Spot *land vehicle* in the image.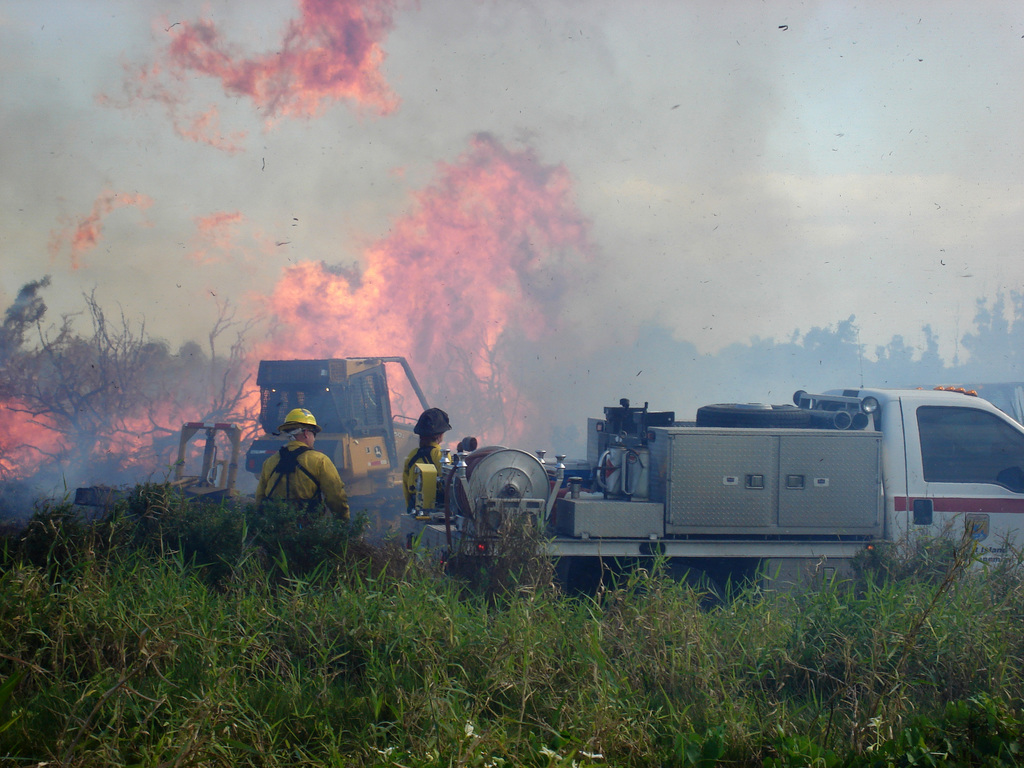
*land vehicle* found at x1=76 y1=359 x2=430 y2=547.
